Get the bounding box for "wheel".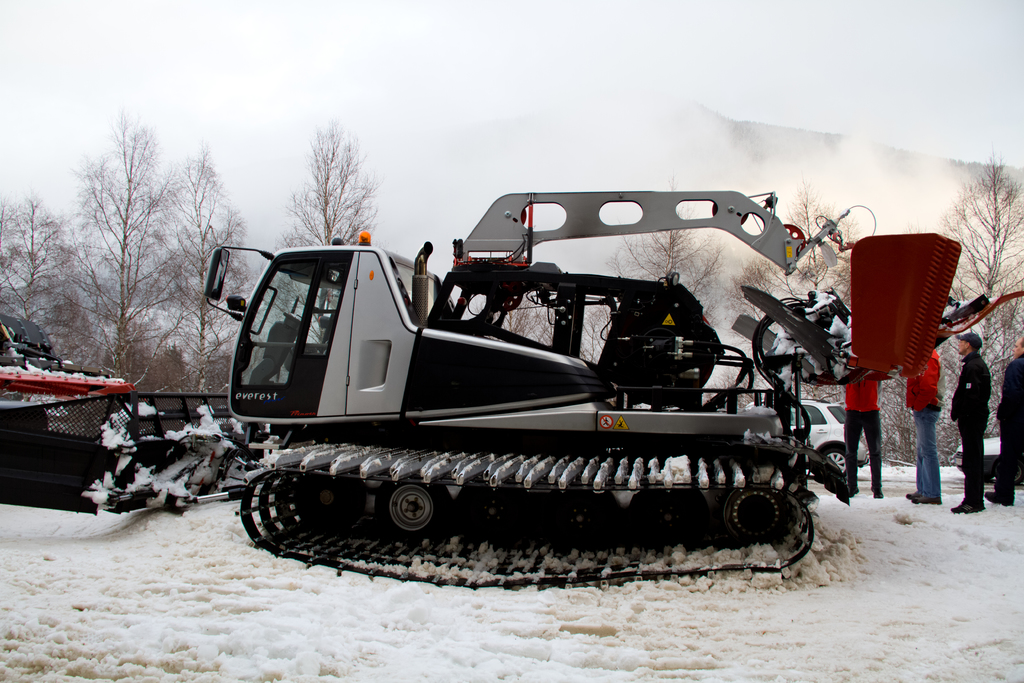
[x1=994, y1=459, x2=1023, y2=486].
